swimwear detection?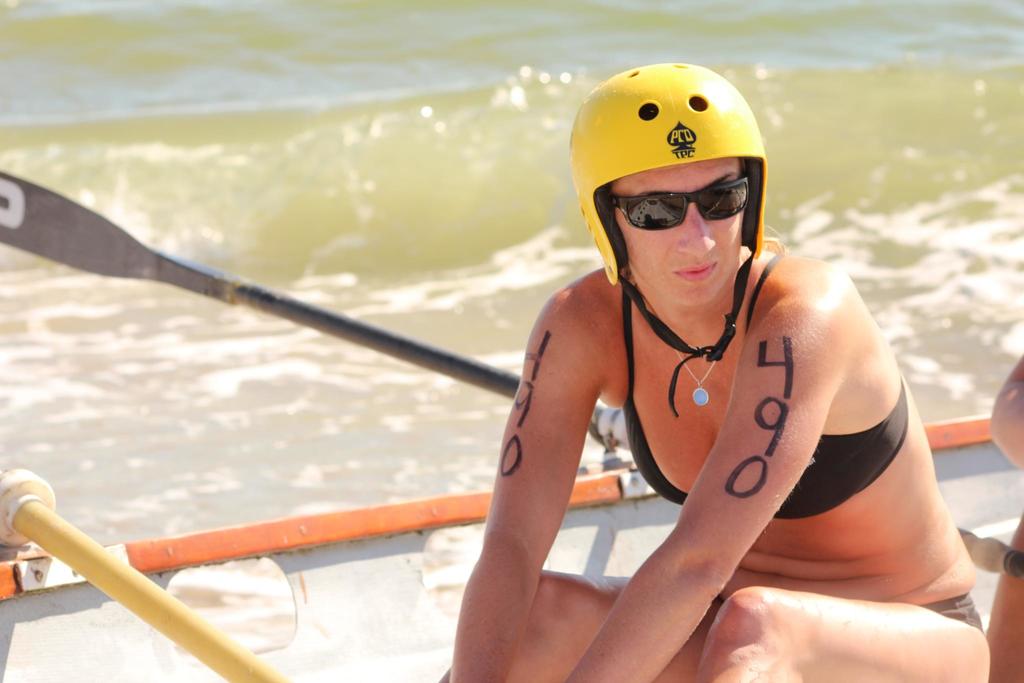
<box>617,284,911,511</box>
